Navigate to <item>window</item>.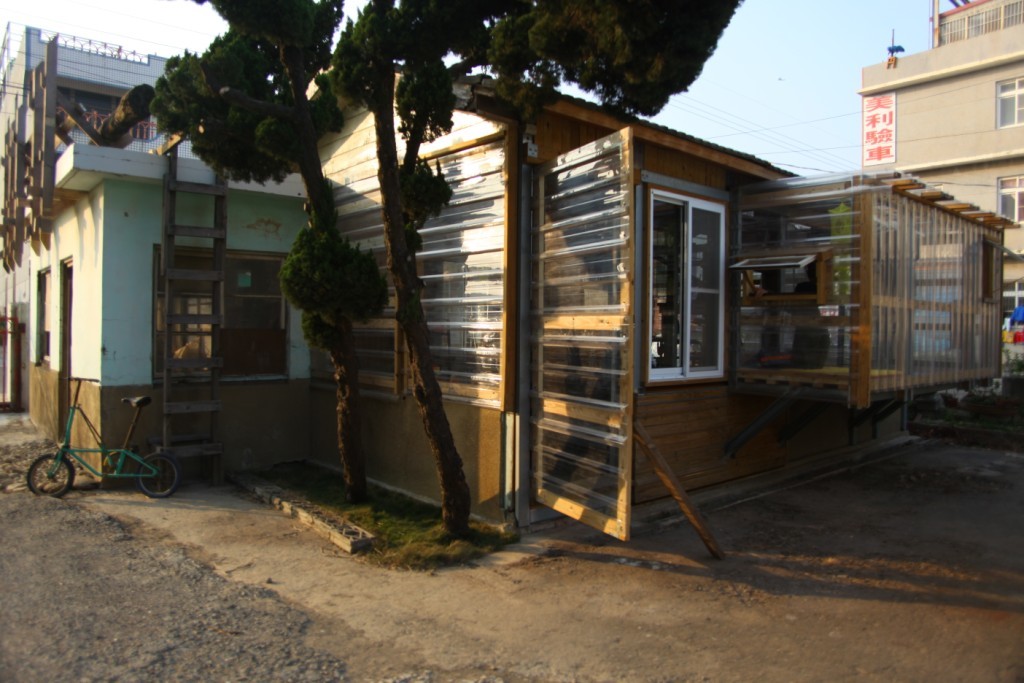
Navigation target: (left=150, top=242, right=294, bottom=381).
